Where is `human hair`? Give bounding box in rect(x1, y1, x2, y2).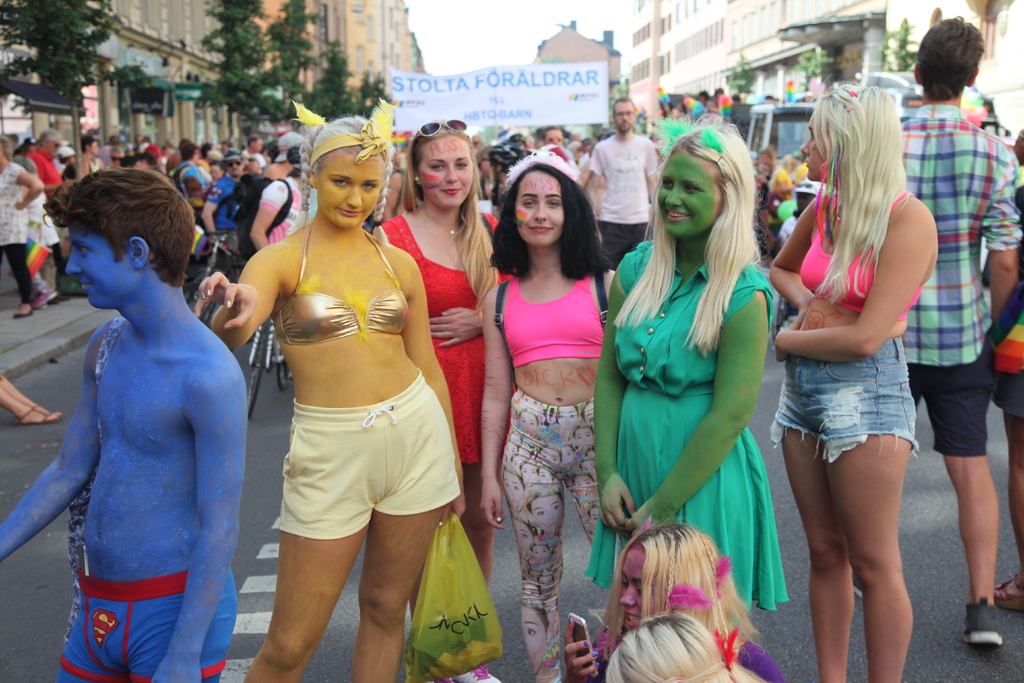
rect(800, 83, 918, 300).
